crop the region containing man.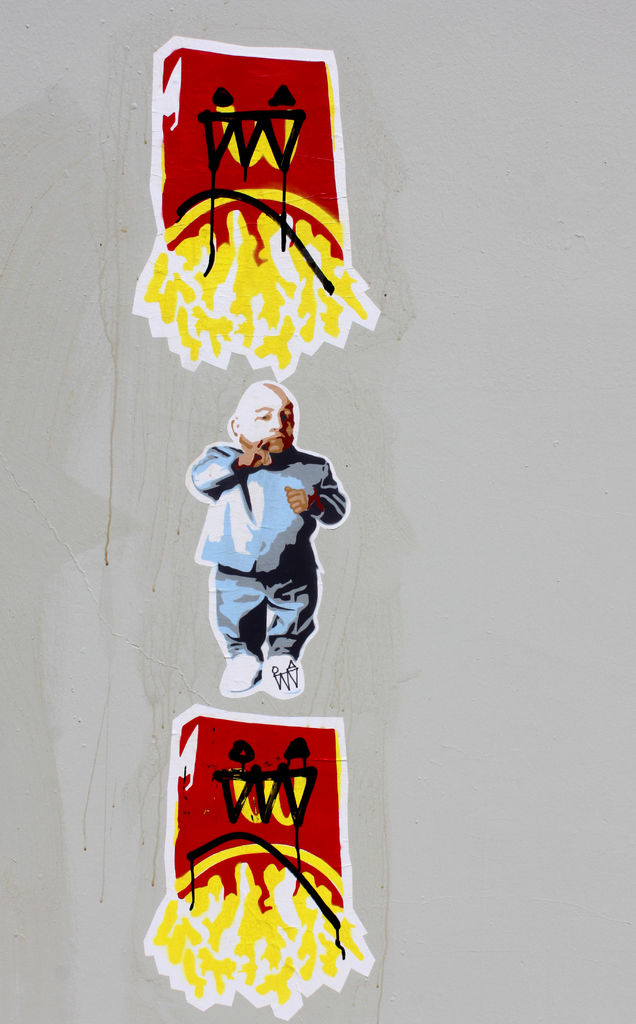
Crop region: l=188, t=377, r=347, b=689.
